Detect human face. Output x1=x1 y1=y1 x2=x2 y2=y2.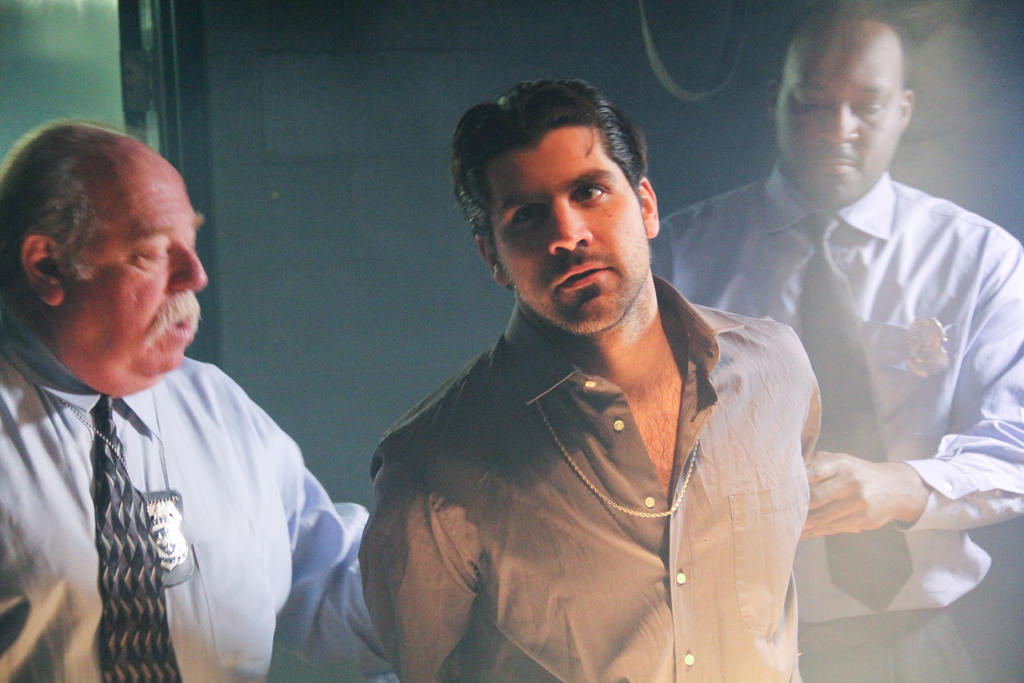
x1=772 y1=21 x2=902 y2=207.
